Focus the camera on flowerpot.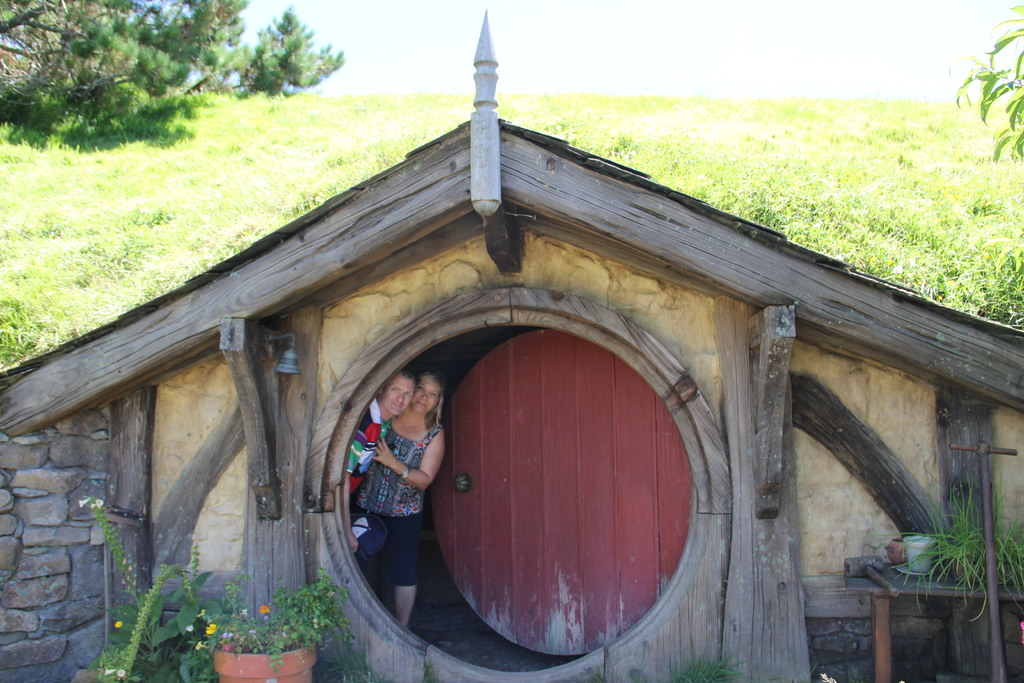
Focus region: 904:536:938:575.
